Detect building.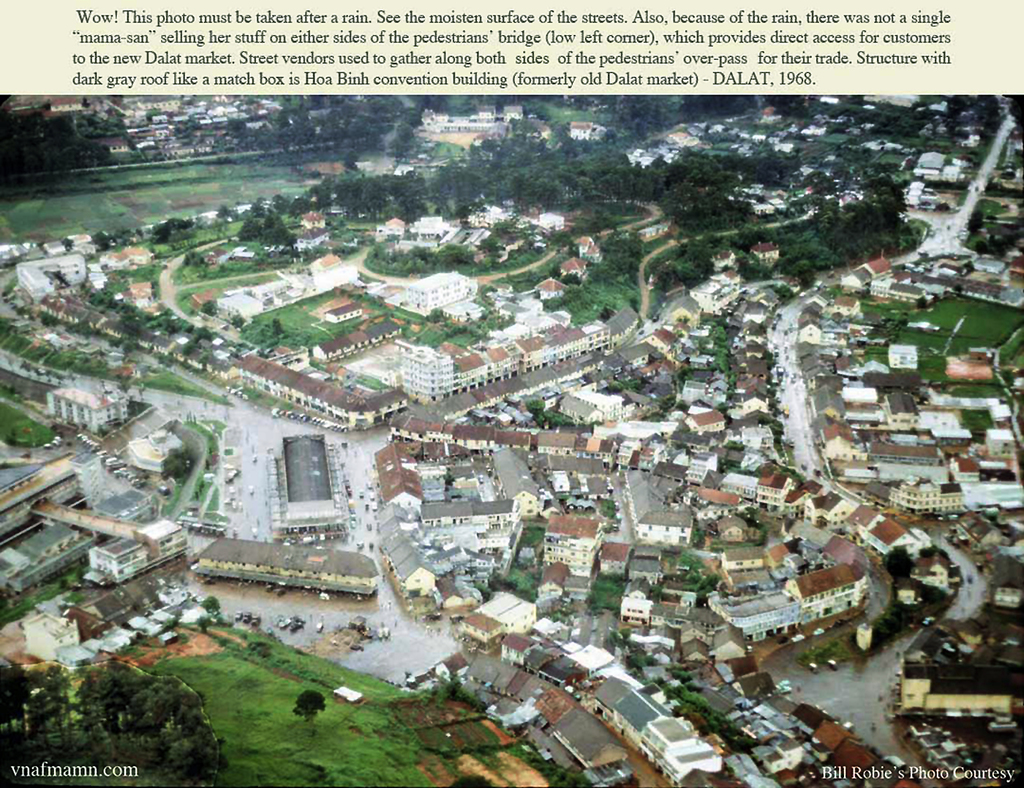
Detected at x1=556 y1=251 x2=589 y2=278.
